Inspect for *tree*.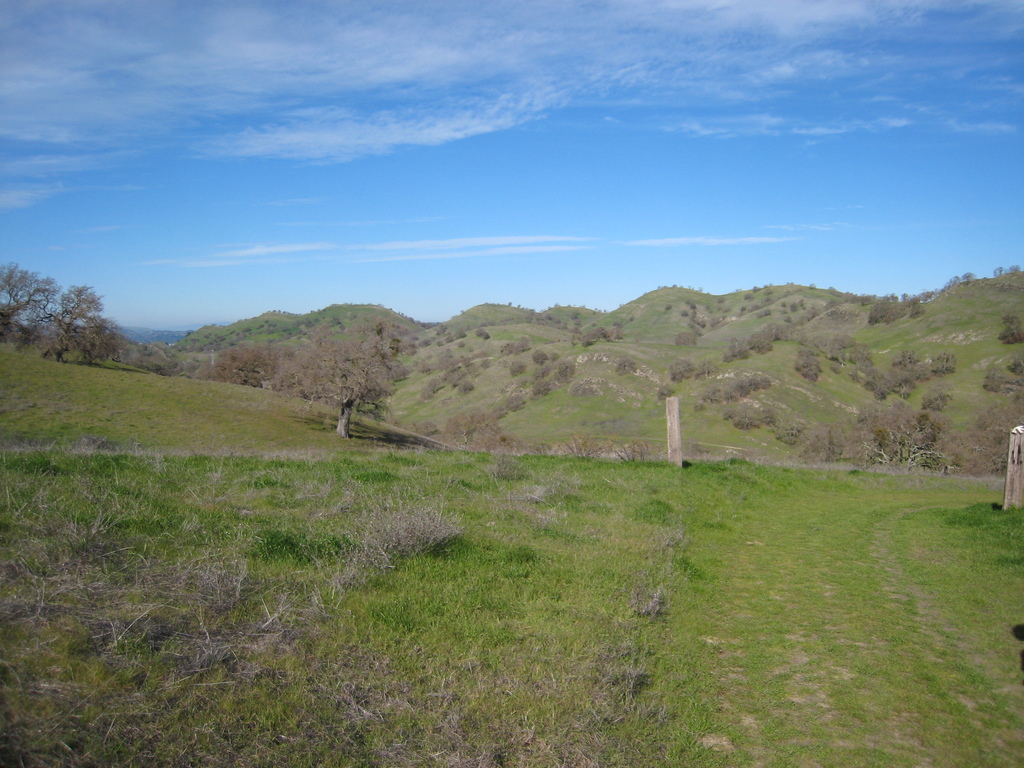
Inspection: box=[406, 346, 417, 356].
